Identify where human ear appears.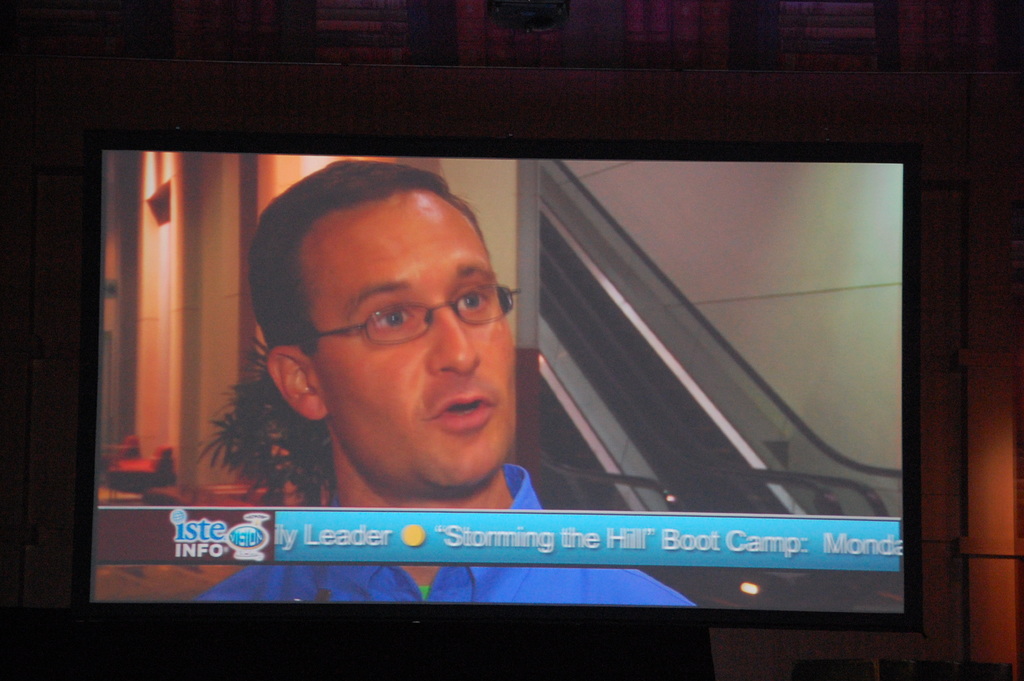
Appears at region(268, 343, 320, 419).
